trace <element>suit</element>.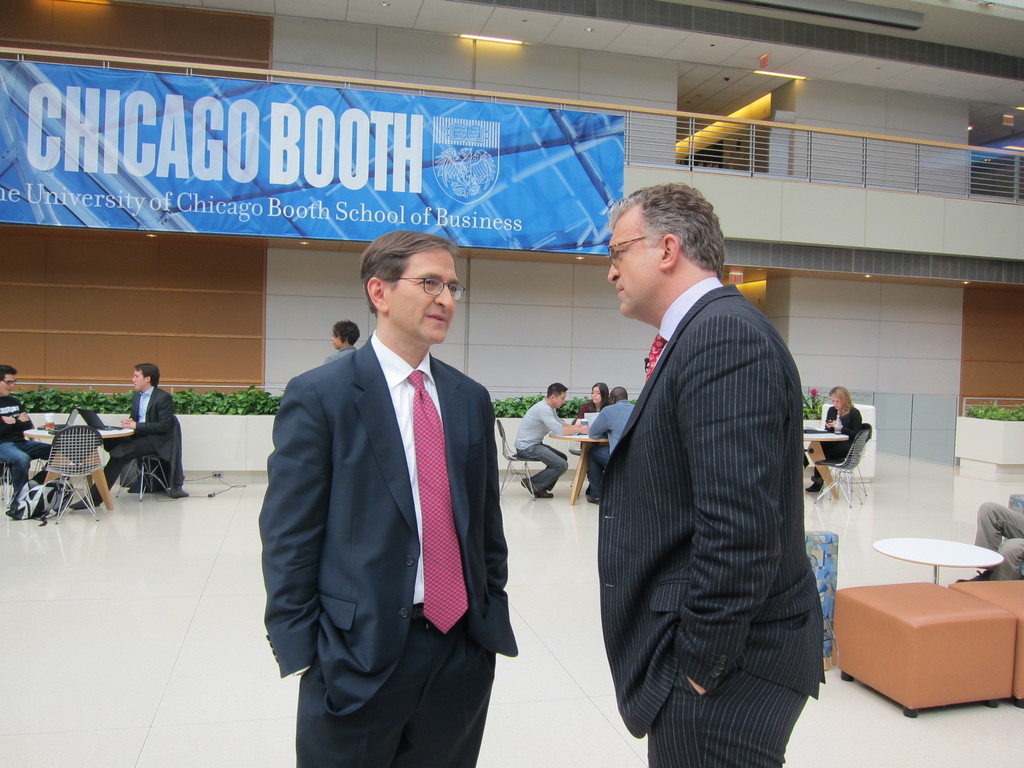
Traced to bbox=[90, 381, 175, 498].
